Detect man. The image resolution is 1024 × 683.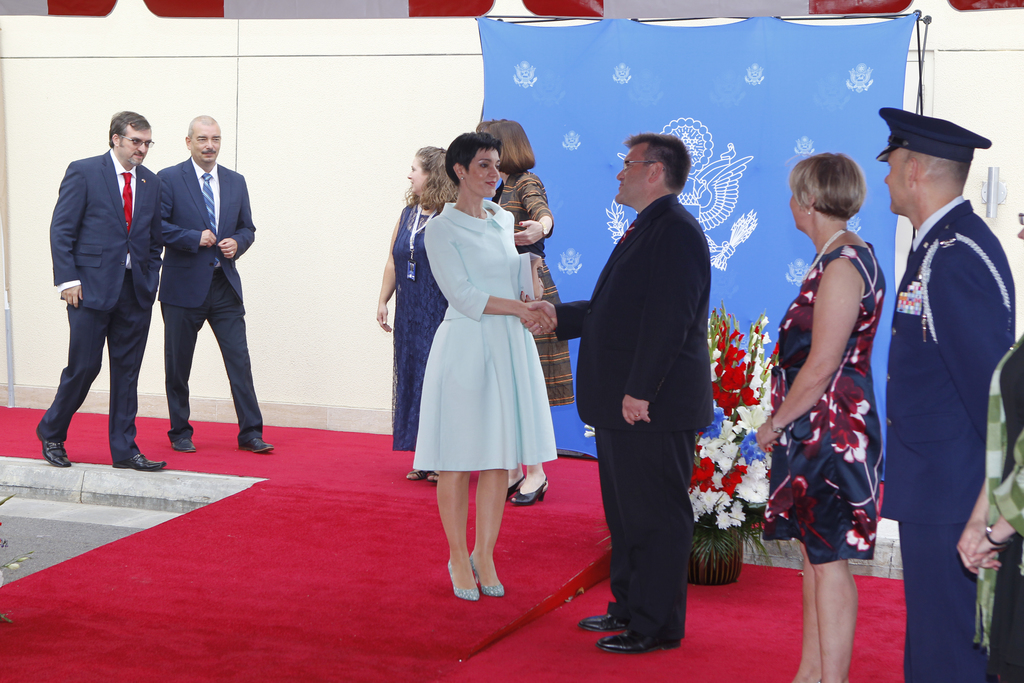
detection(871, 105, 1021, 682).
